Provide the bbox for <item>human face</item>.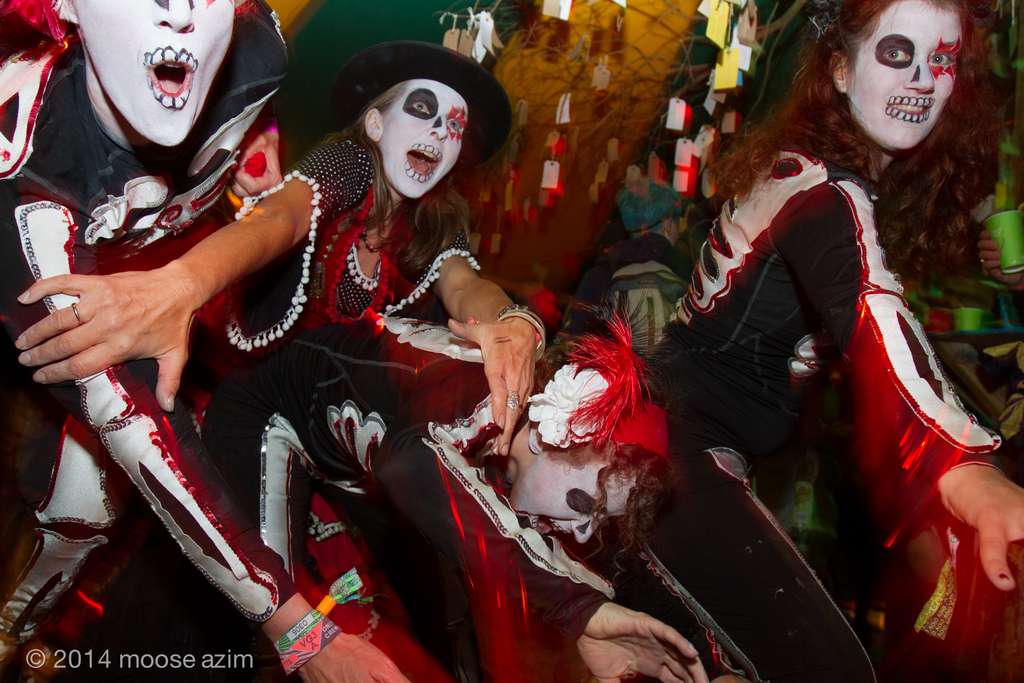
BBox(502, 452, 626, 546).
